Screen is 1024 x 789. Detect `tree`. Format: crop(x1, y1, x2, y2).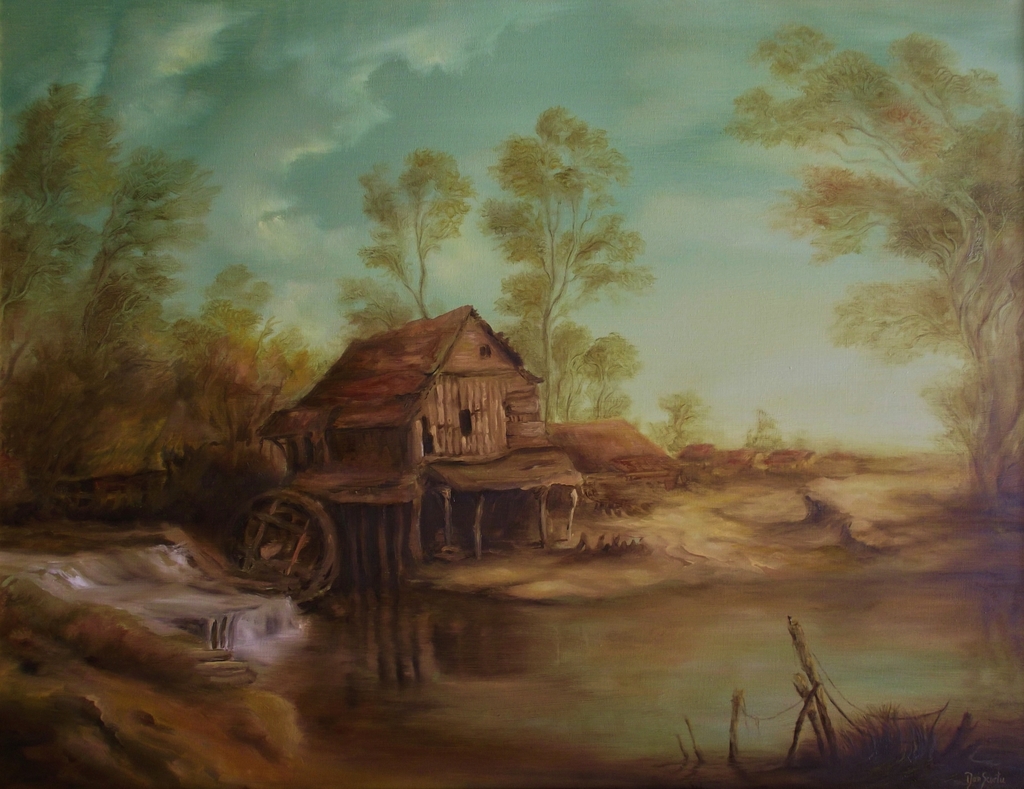
crop(724, 17, 1023, 517).
